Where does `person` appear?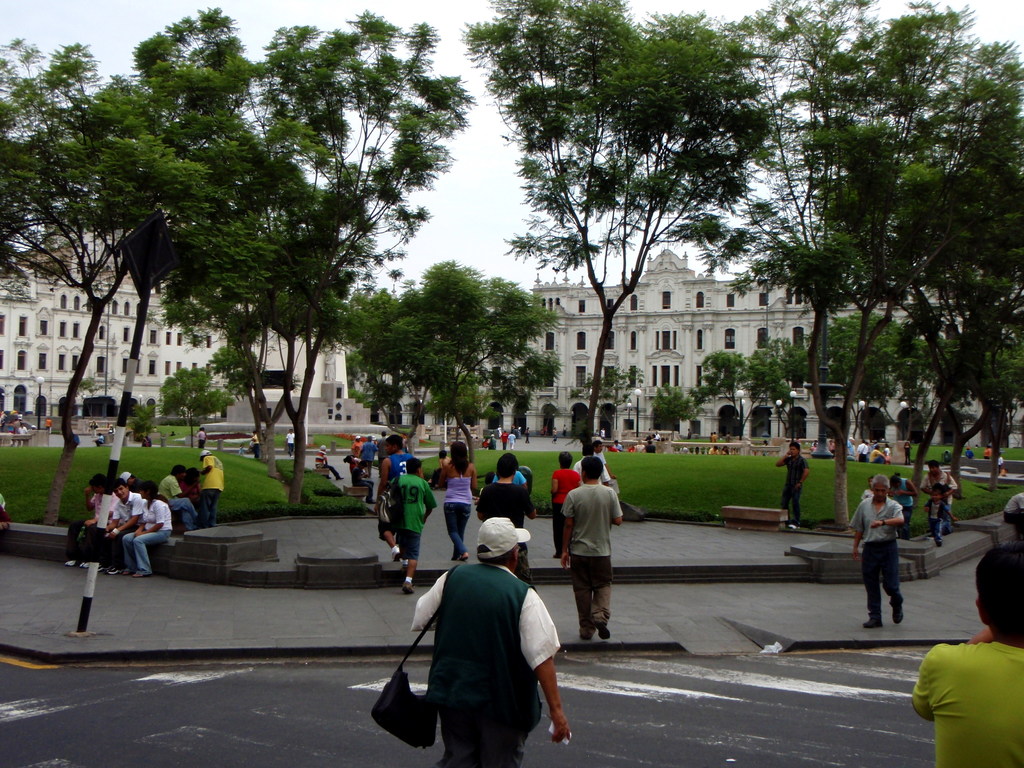
Appears at <bbox>344, 458, 376, 505</bbox>.
